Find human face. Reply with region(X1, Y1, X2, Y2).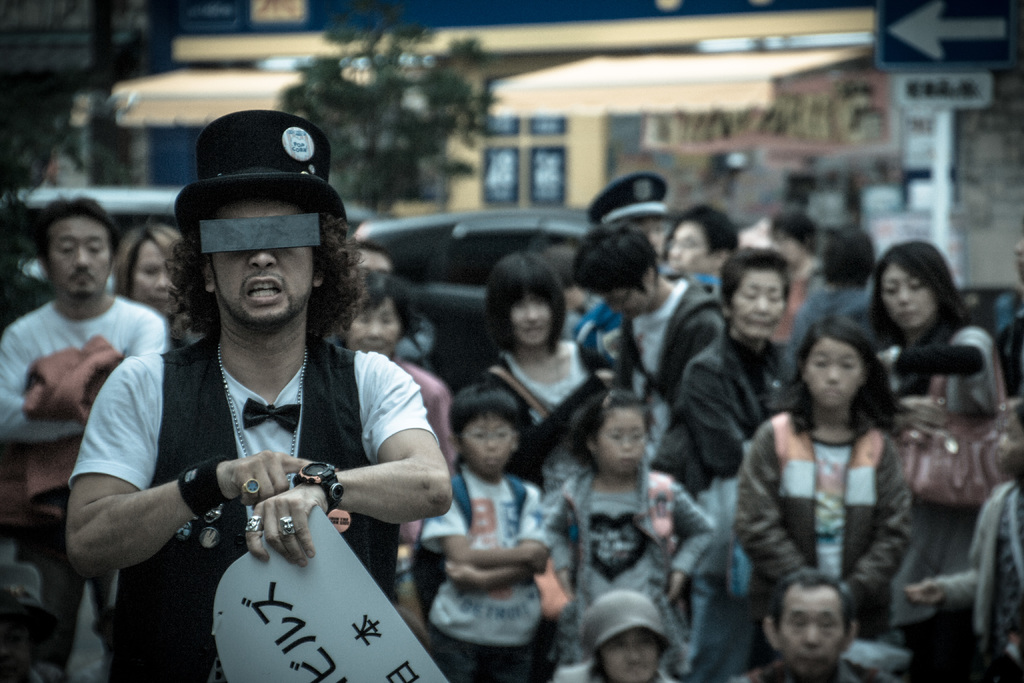
region(346, 298, 400, 356).
